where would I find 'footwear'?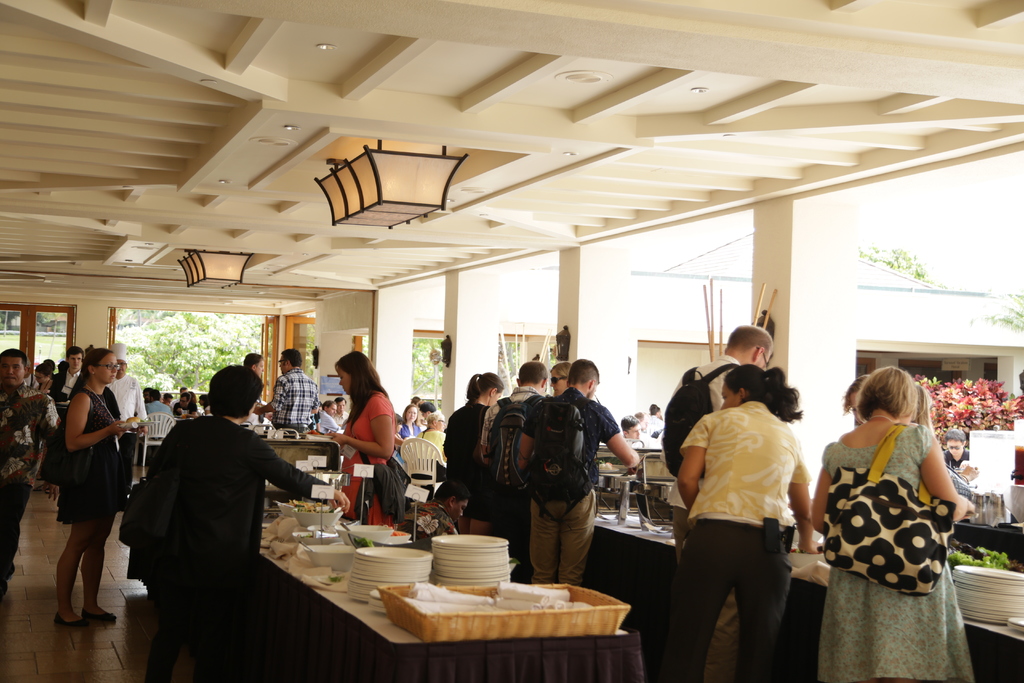
At region(79, 605, 119, 625).
